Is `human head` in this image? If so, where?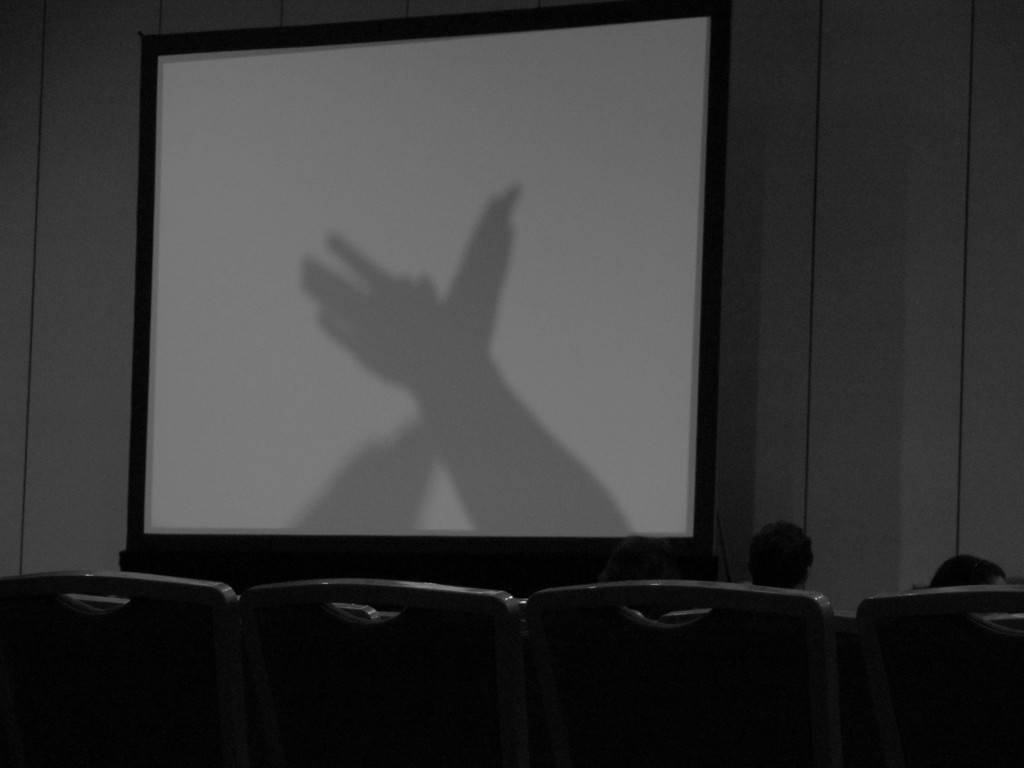
Yes, at {"x1": 927, "y1": 553, "x2": 1014, "y2": 590}.
